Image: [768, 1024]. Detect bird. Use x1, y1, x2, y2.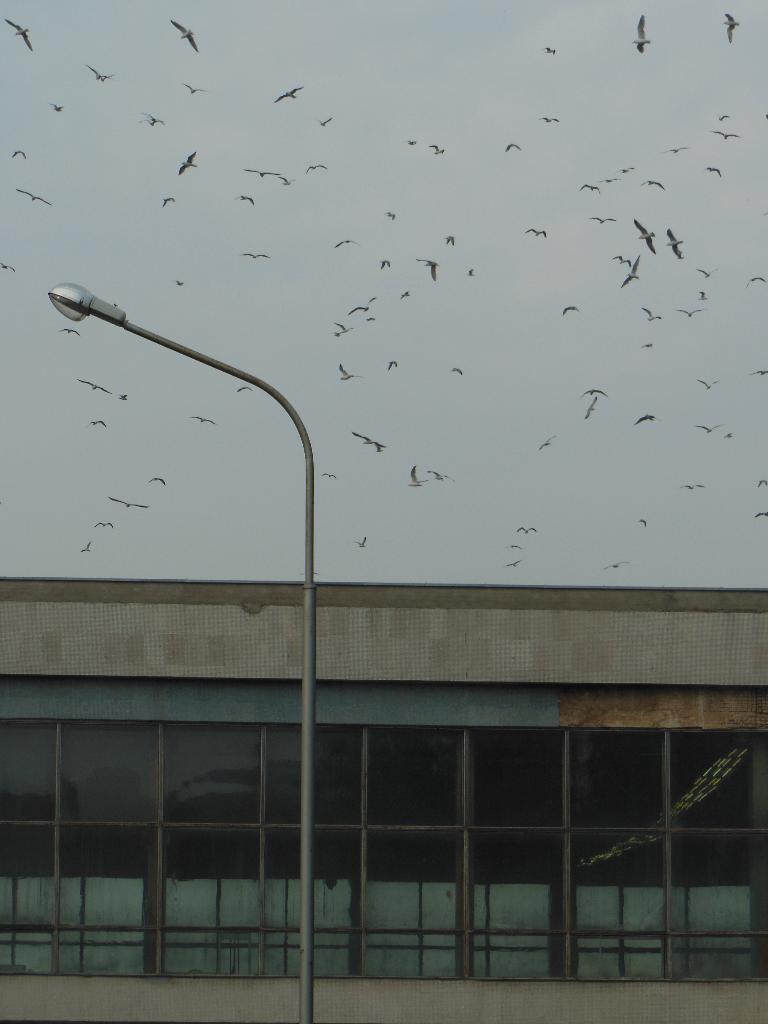
88, 64, 121, 80.
